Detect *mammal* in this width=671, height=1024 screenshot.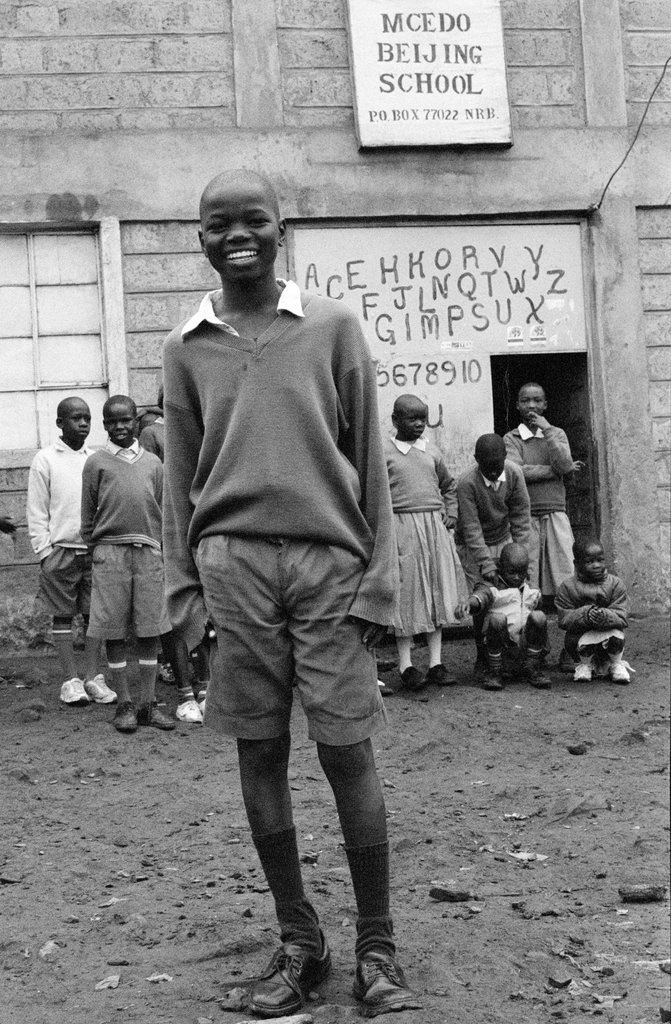
Detection: crop(137, 390, 165, 459).
